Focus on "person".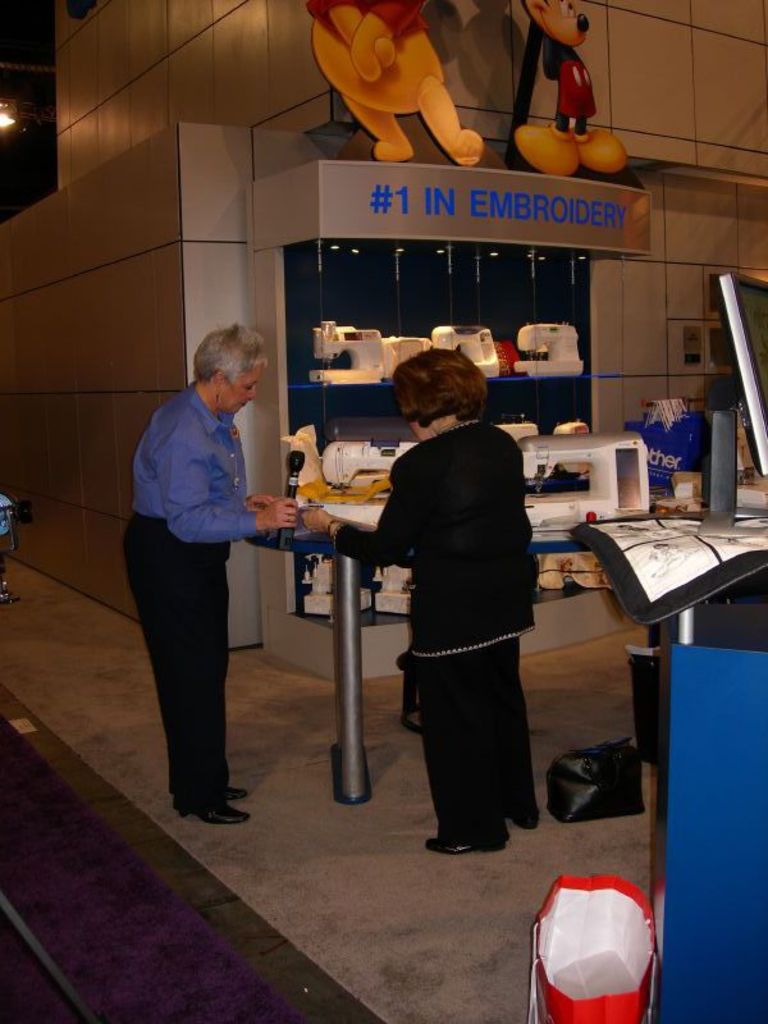
Focused at (x1=348, y1=319, x2=553, y2=859).
